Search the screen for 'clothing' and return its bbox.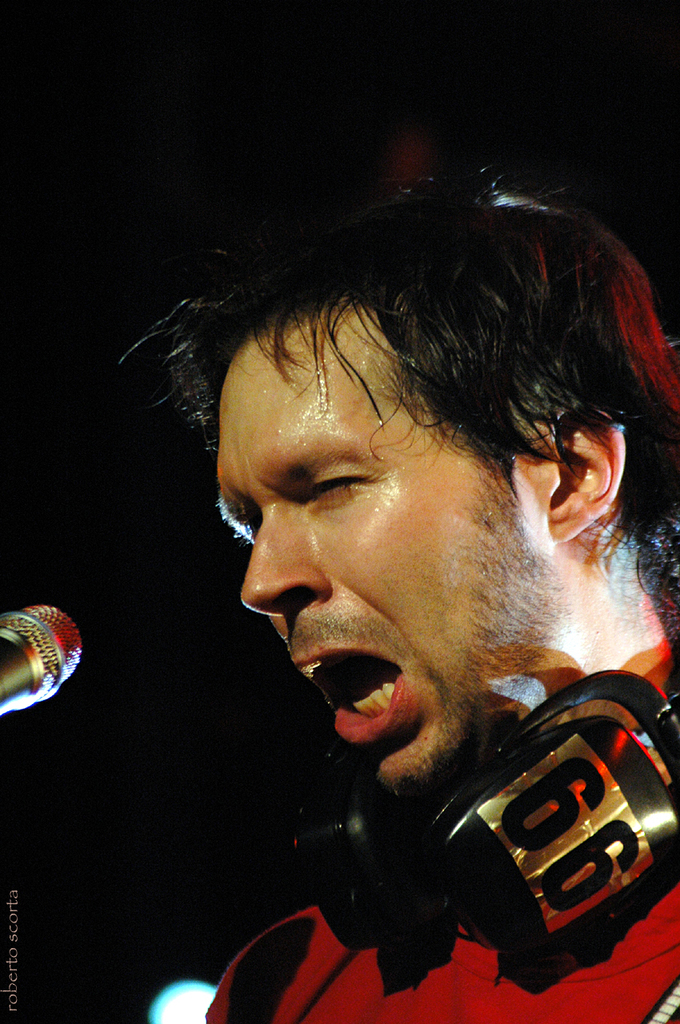
Found: pyautogui.locateOnScreen(197, 682, 679, 1023).
